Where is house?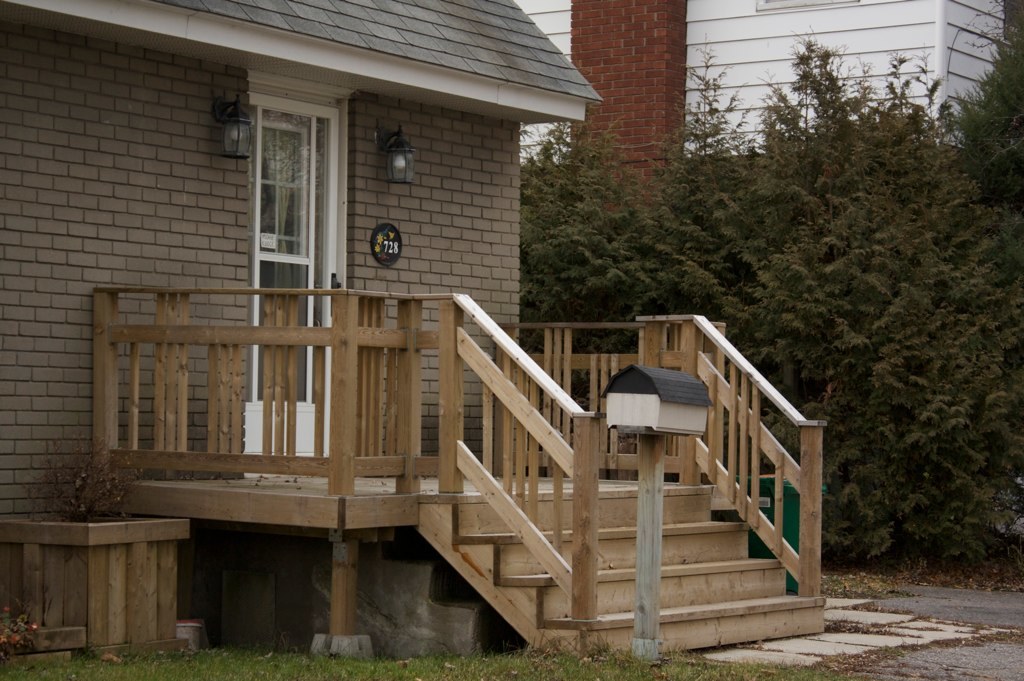
0,0,613,679.
